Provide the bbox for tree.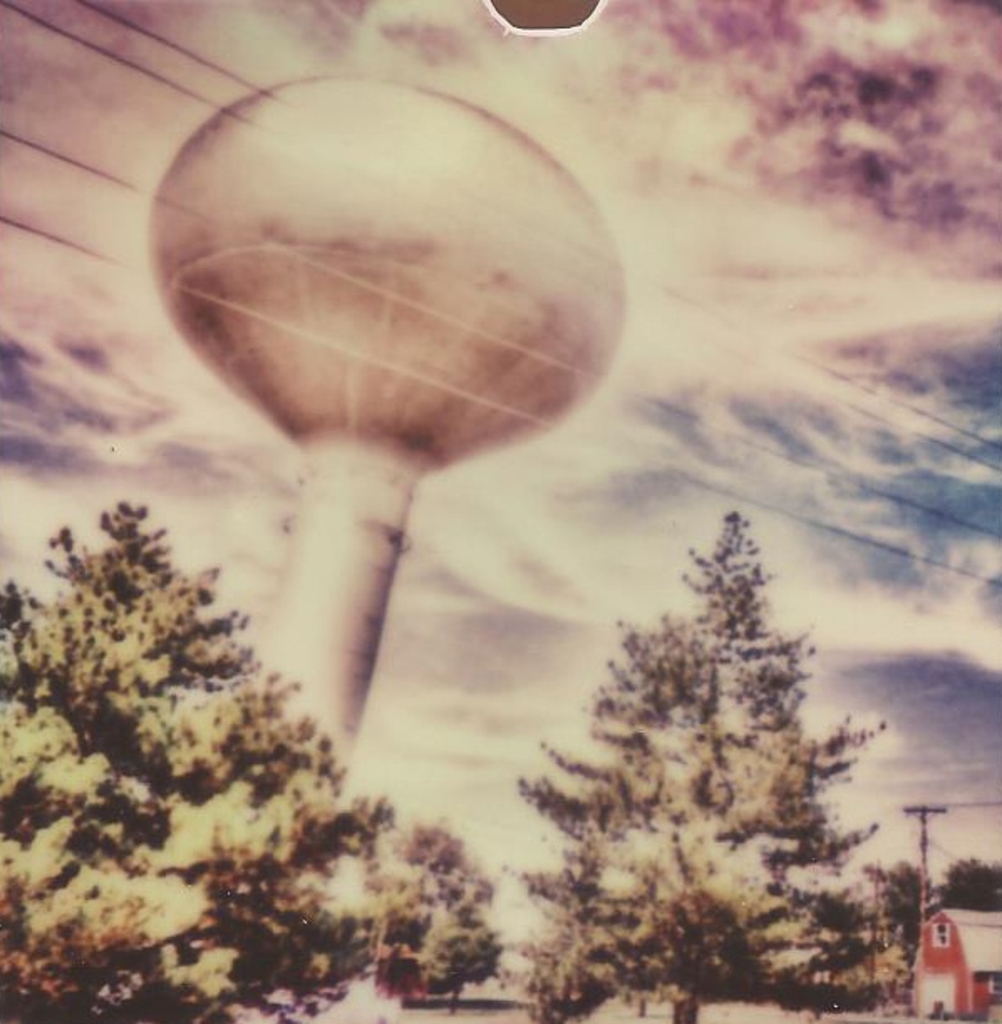
l=424, t=897, r=504, b=1004.
